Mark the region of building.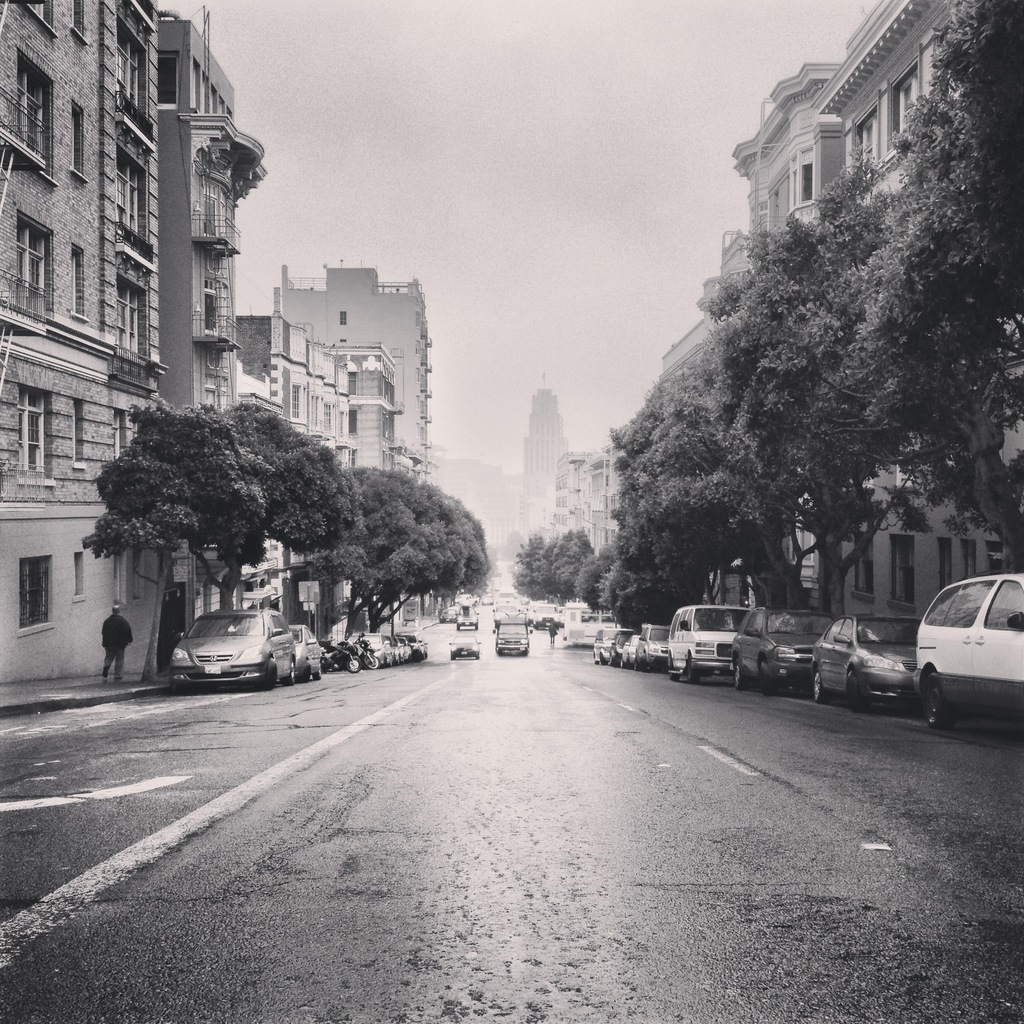
Region: [left=277, top=266, right=433, bottom=483].
